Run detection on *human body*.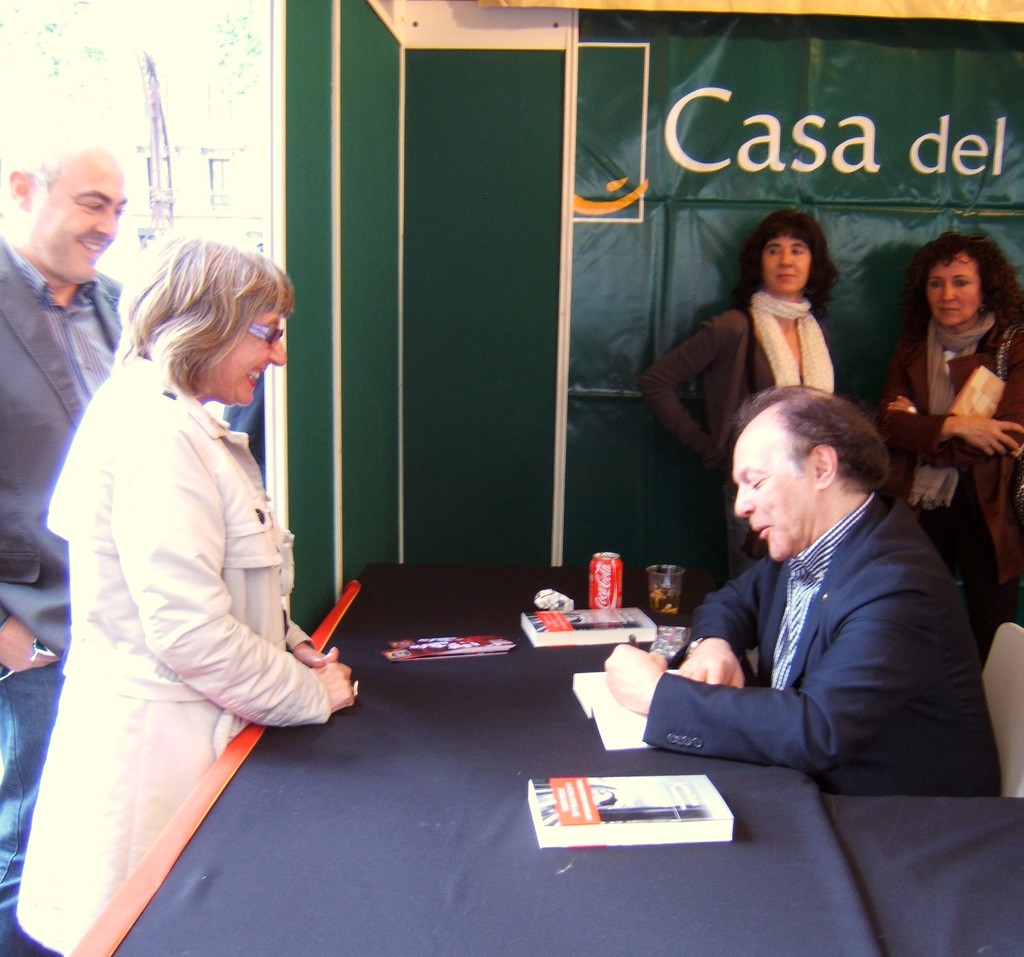
Result: bbox(630, 207, 857, 623).
